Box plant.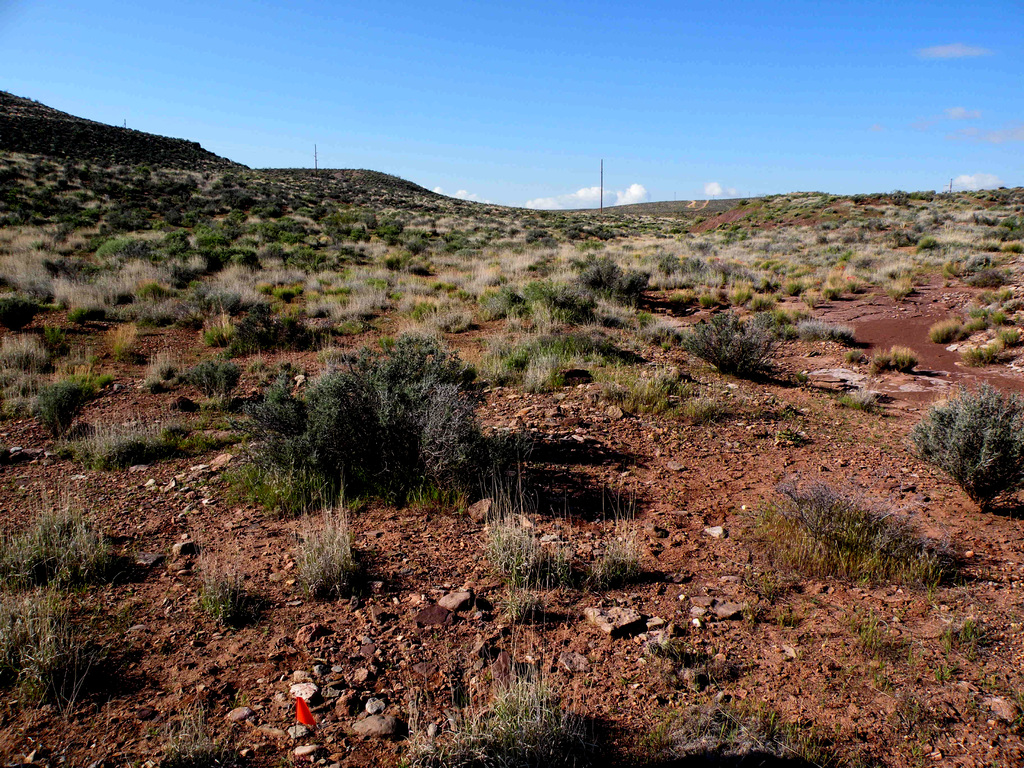
<bbox>227, 246, 260, 275</bbox>.
